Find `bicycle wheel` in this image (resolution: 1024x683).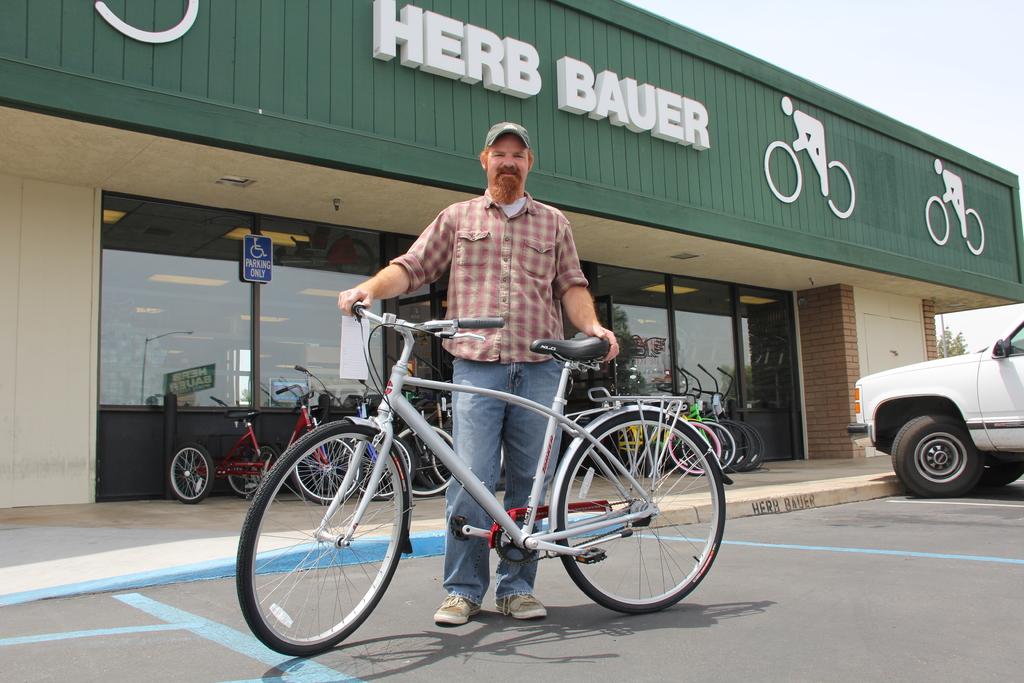
BBox(742, 427, 767, 474).
